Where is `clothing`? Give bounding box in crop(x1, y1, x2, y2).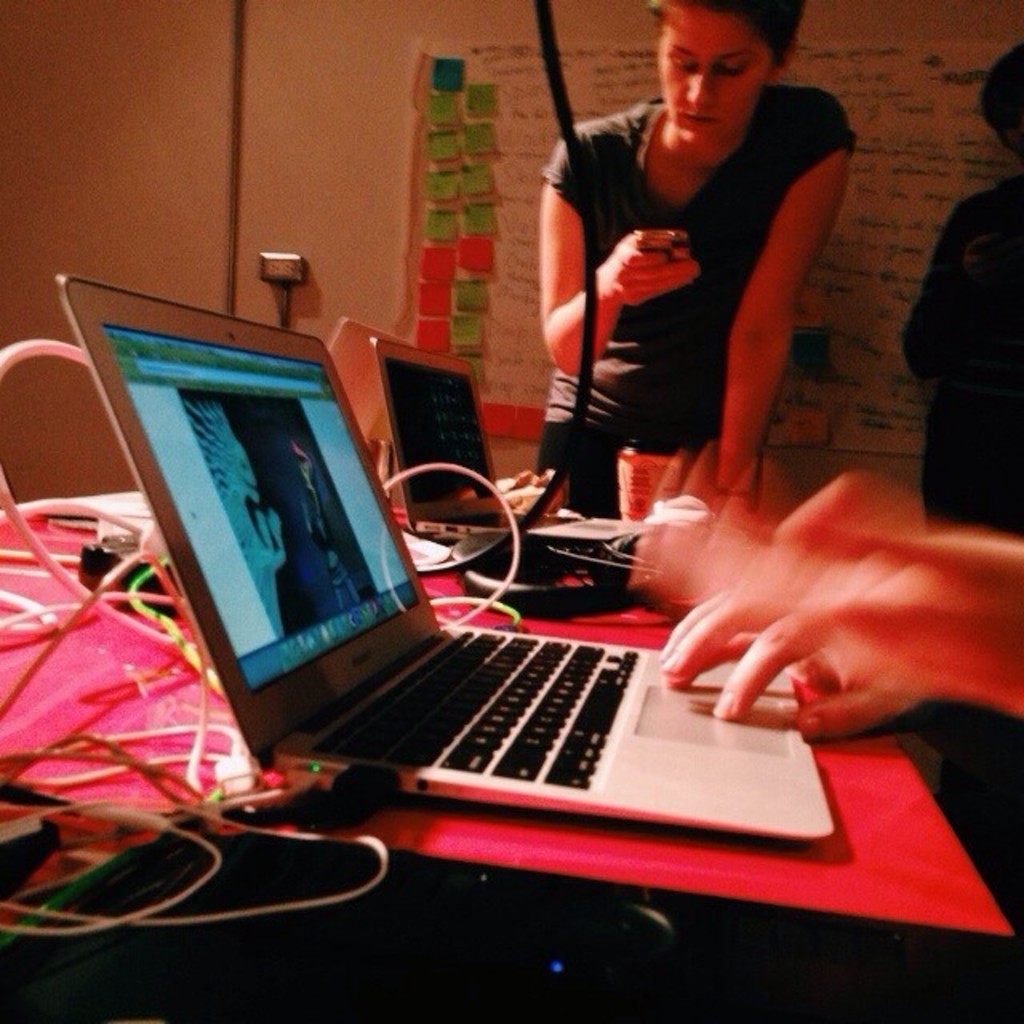
crop(536, 94, 870, 522).
